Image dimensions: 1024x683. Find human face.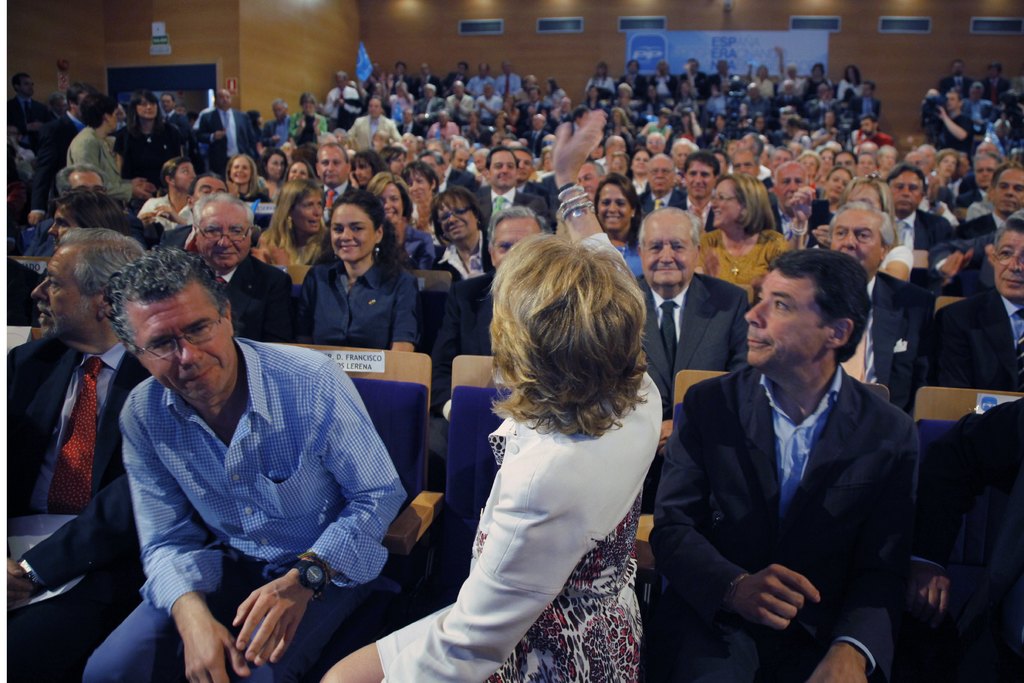
<region>744, 270, 818, 370</region>.
